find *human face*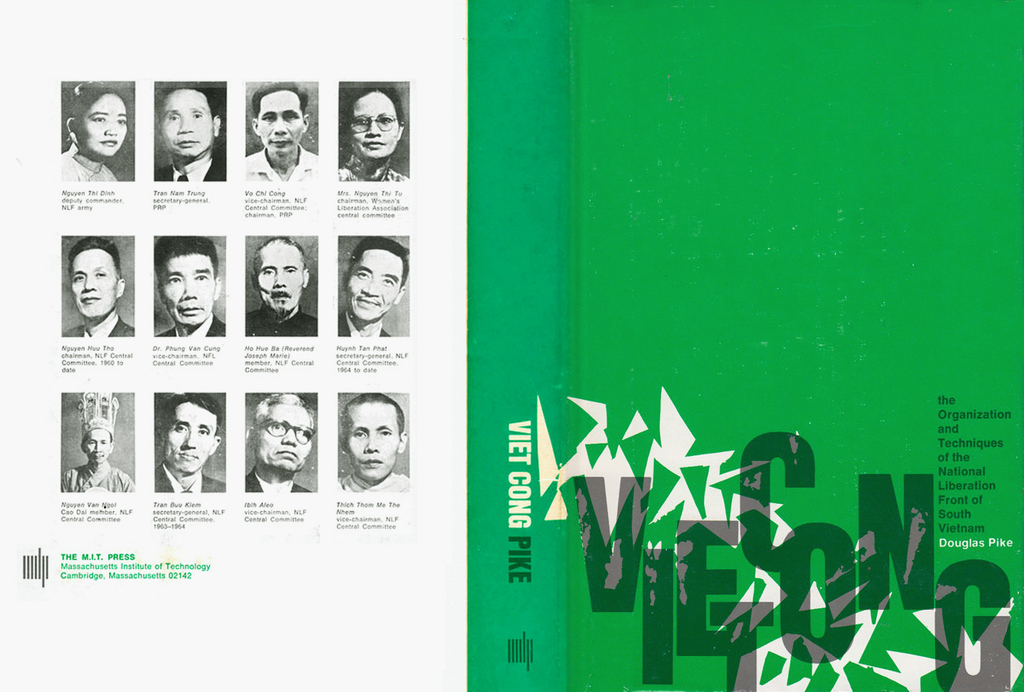
l=72, t=255, r=114, b=313
